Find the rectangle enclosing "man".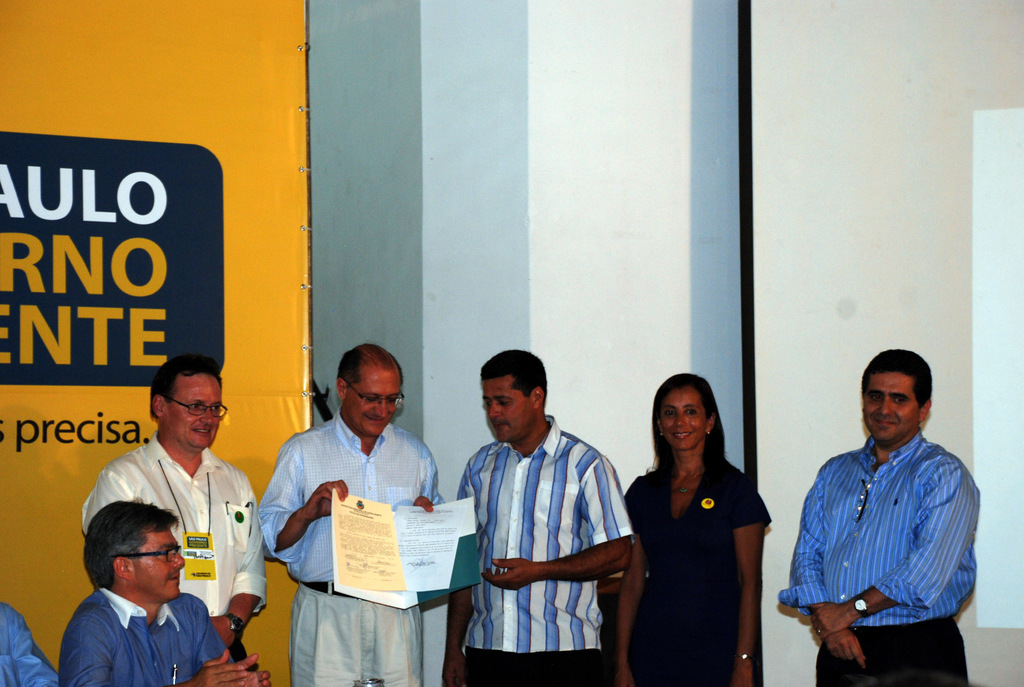
{"left": 254, "top": 340, "right": 444, "bottom": 686}.
